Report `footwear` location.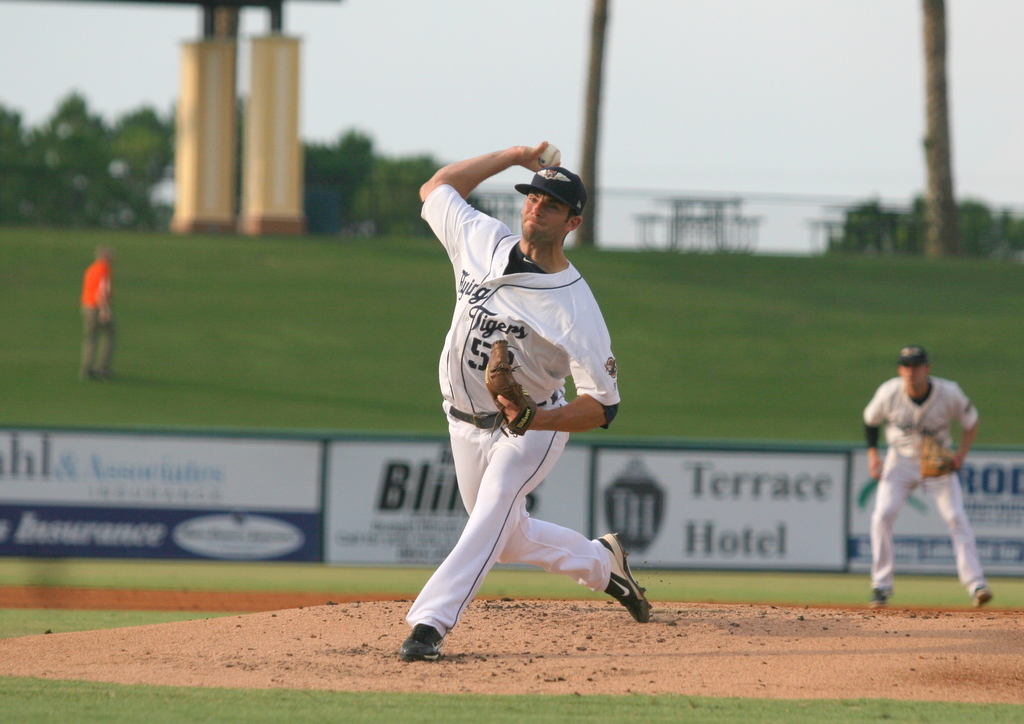
Report: region(590, 533, 653, 622).
